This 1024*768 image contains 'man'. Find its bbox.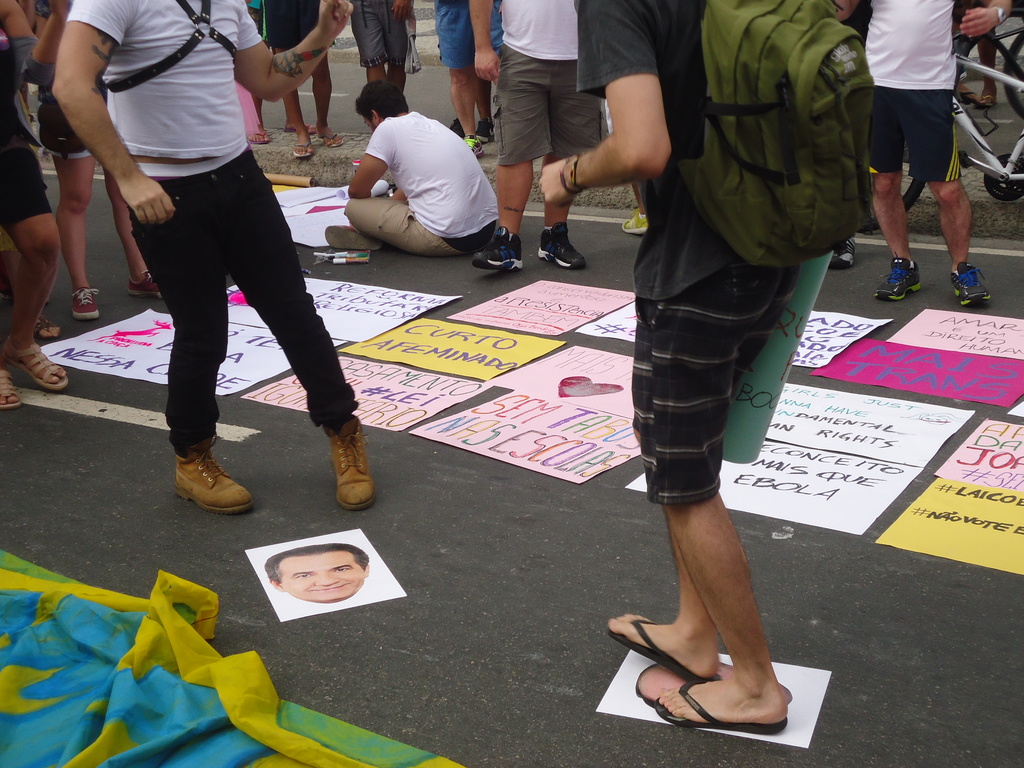
<bbox>461, 0, 613, 276</bbox>.
